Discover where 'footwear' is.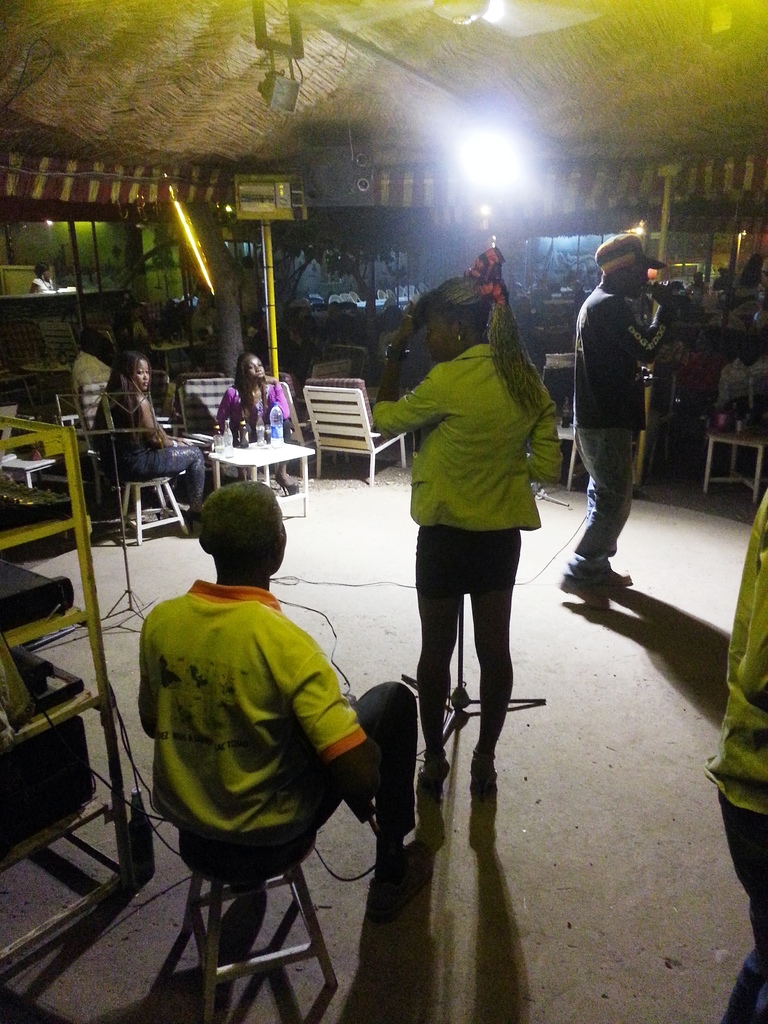
Discovered at 363/836/445/924.
